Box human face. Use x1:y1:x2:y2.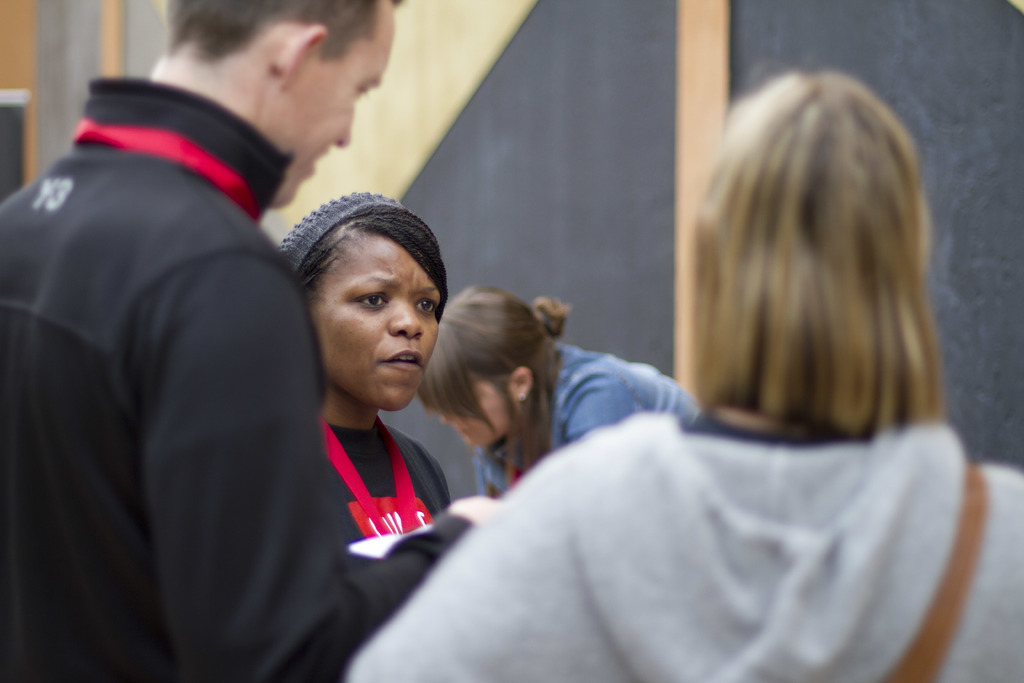
444:383:524:446.
